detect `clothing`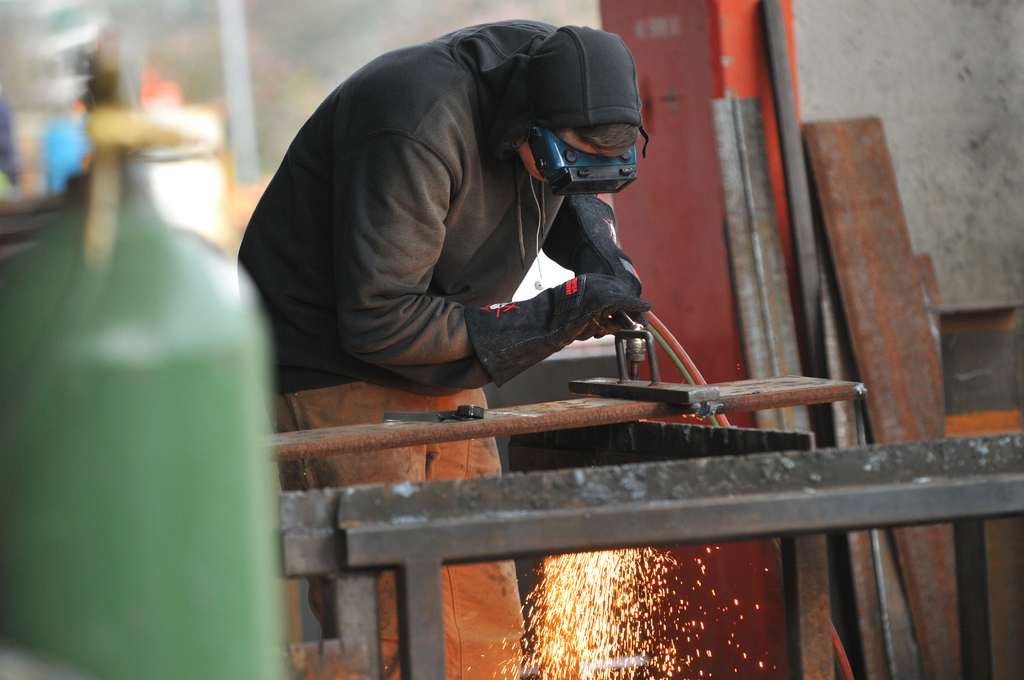
{"x1": 243, "y1": 9, "x2": 661, "y2": 421}
